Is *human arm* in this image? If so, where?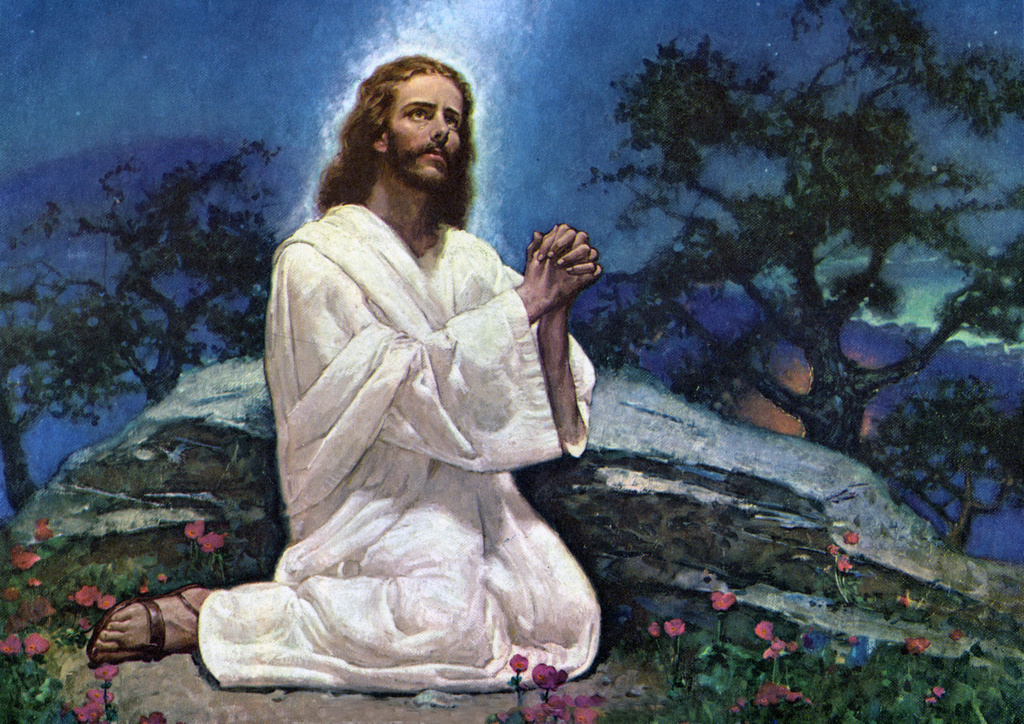
Yes, at pyautogui.locateOnScreen(521, 219, 607, 458).
